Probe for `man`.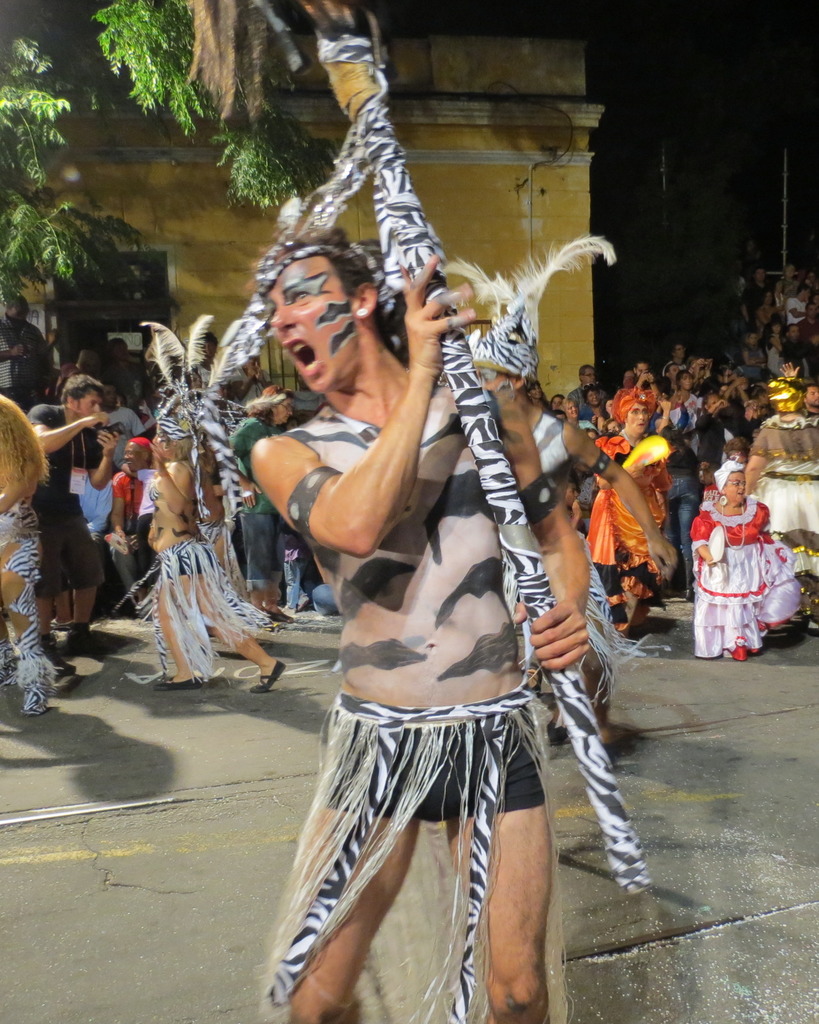
Probe result: {"left": 657, "top": 339, "right": 694, "bottom": 372}.
